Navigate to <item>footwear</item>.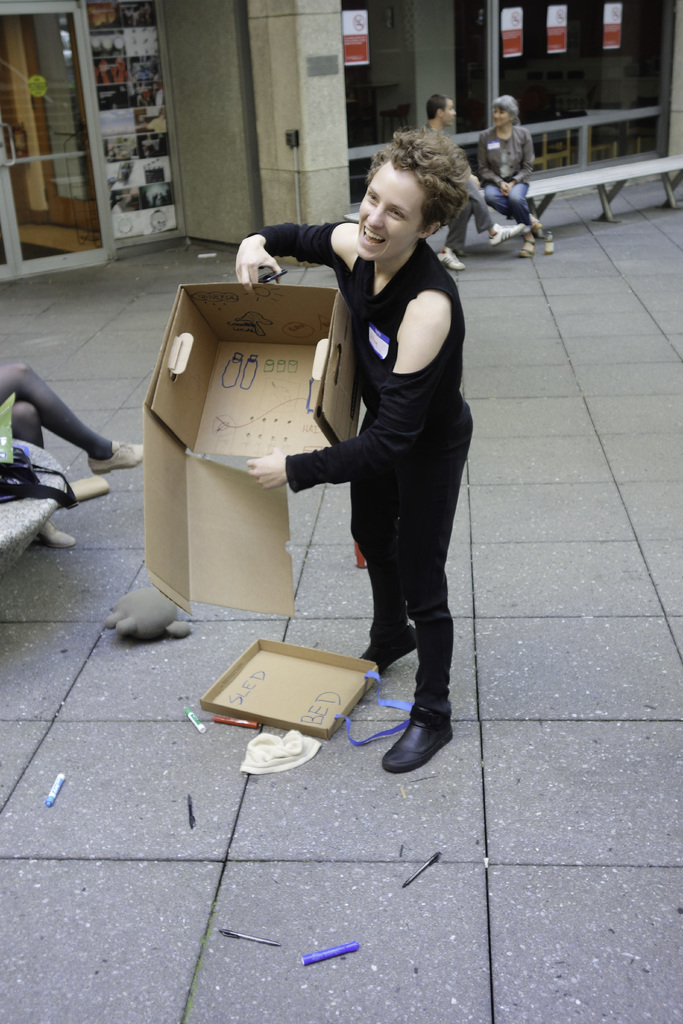
Navigation target: 359,638,420,673.
